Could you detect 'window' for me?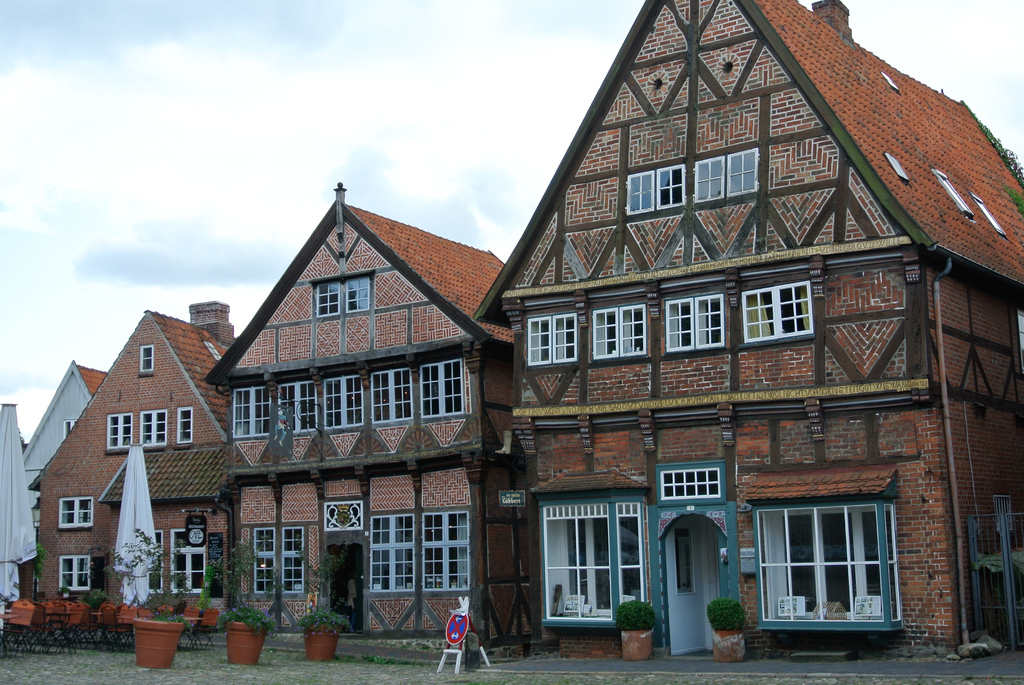
Detection result: Rect(535, 489, 650, 629).
